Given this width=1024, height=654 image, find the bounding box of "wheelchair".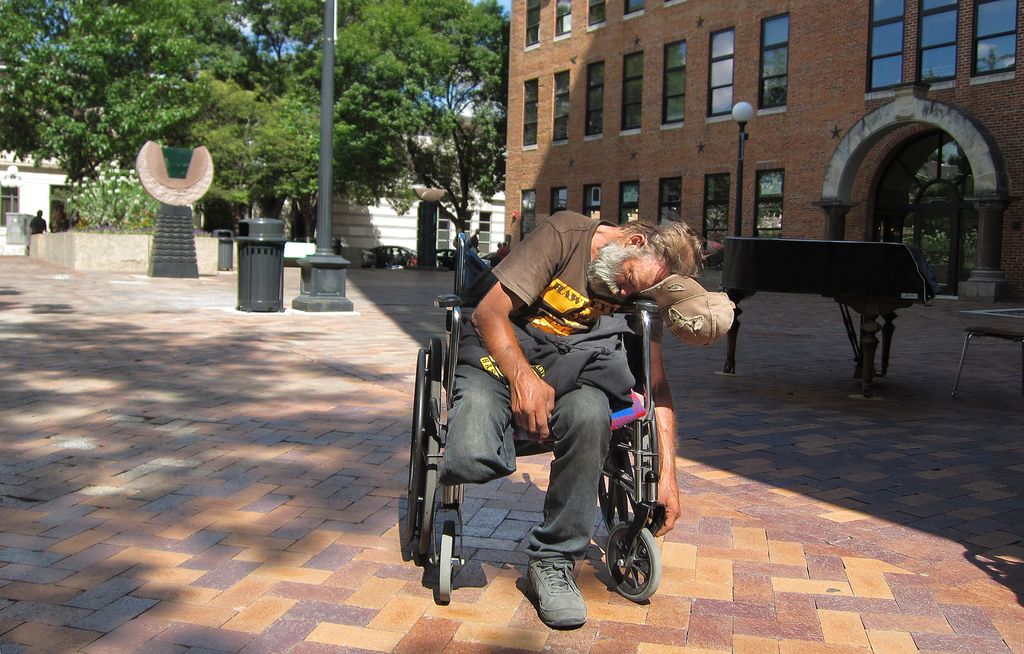
Rect(403, 231, 662, 605).
